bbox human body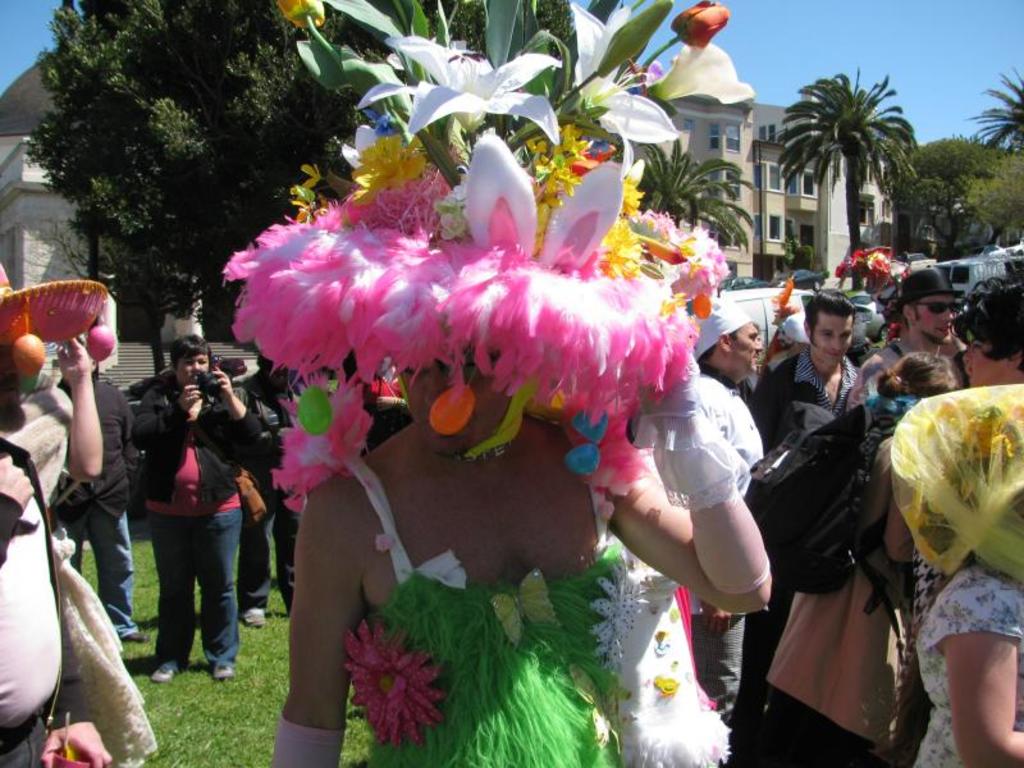
x1=696, y1=296, x2=760, y2=712
